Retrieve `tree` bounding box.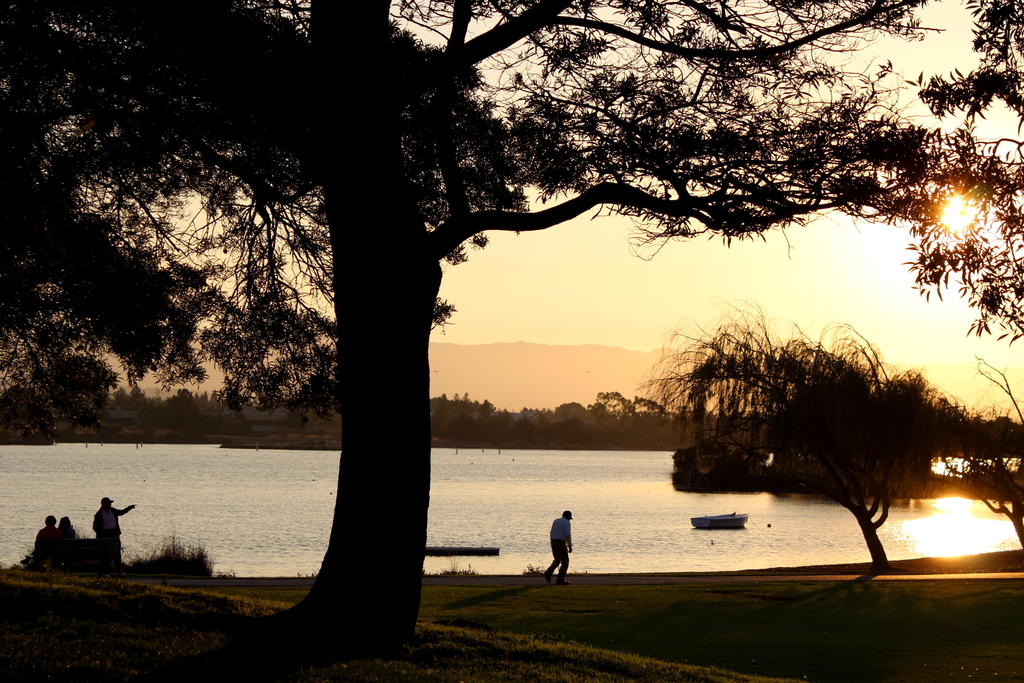
Bounding box: locate(0, 0, 1023, 666).
